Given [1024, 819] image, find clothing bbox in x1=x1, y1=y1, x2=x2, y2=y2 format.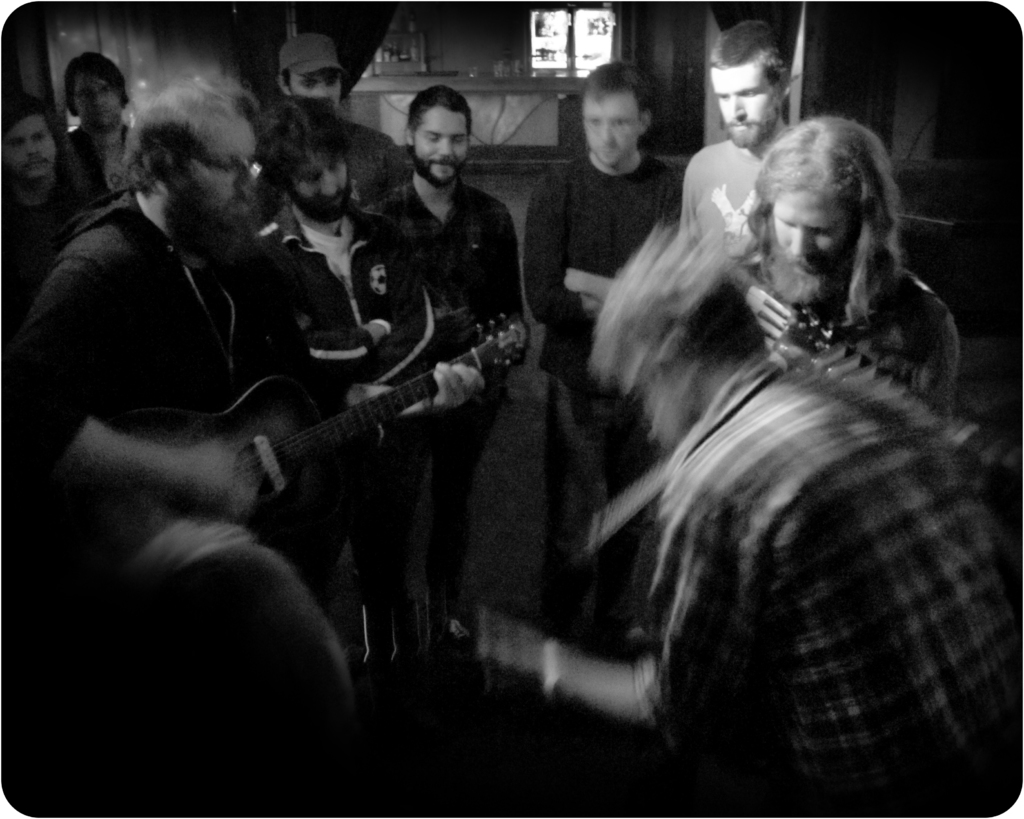
x1=0, y1=182, x2=310, y2=472.
